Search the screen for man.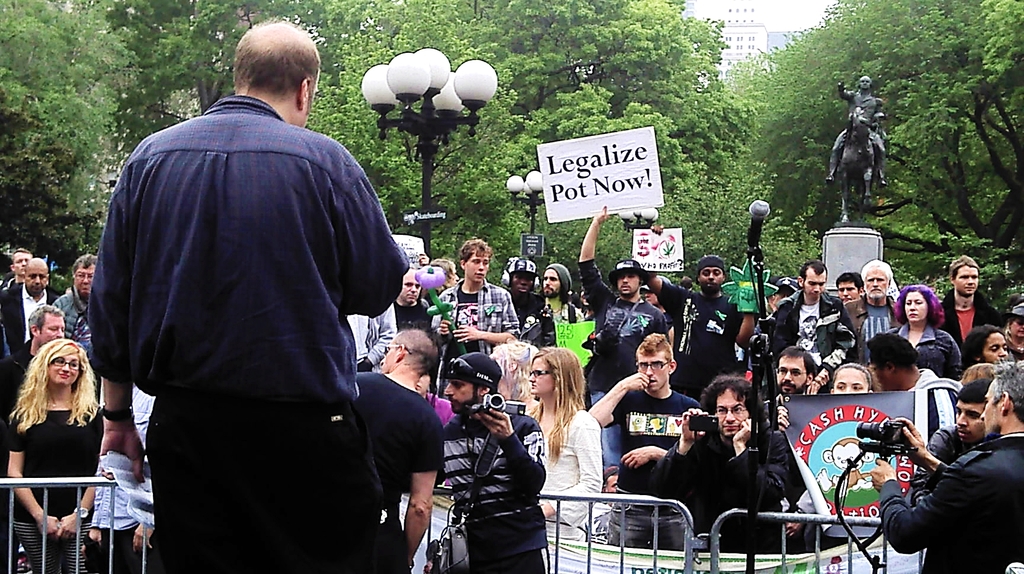
Found at <region>0, 256, 56, 376</region>.
